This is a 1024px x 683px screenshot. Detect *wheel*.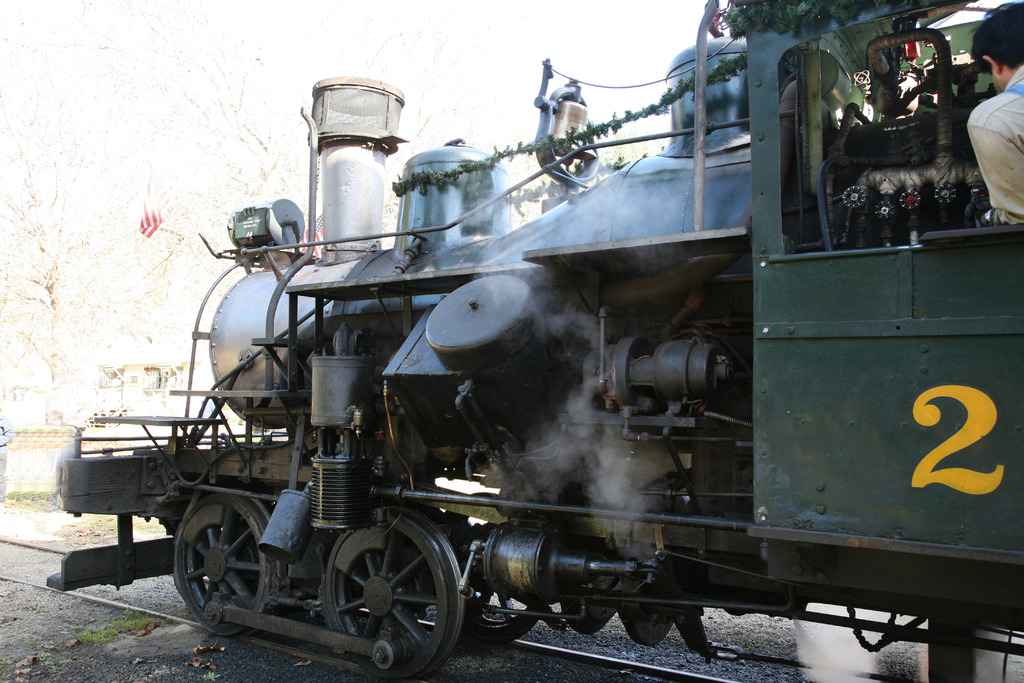
621/605/681/648.
